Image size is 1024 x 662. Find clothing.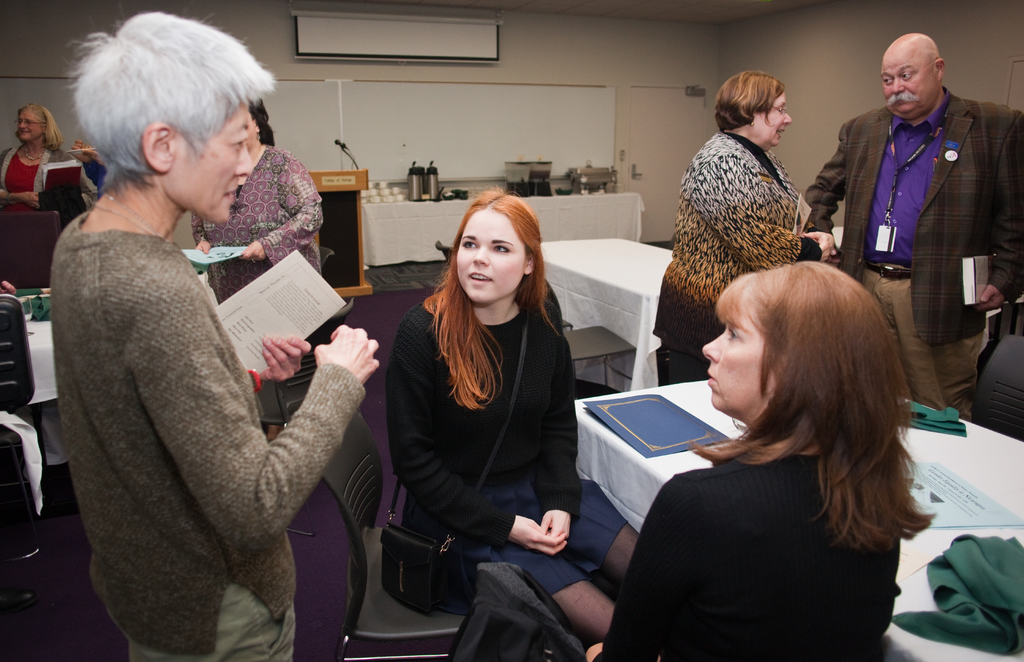
(32,206,321,661).
